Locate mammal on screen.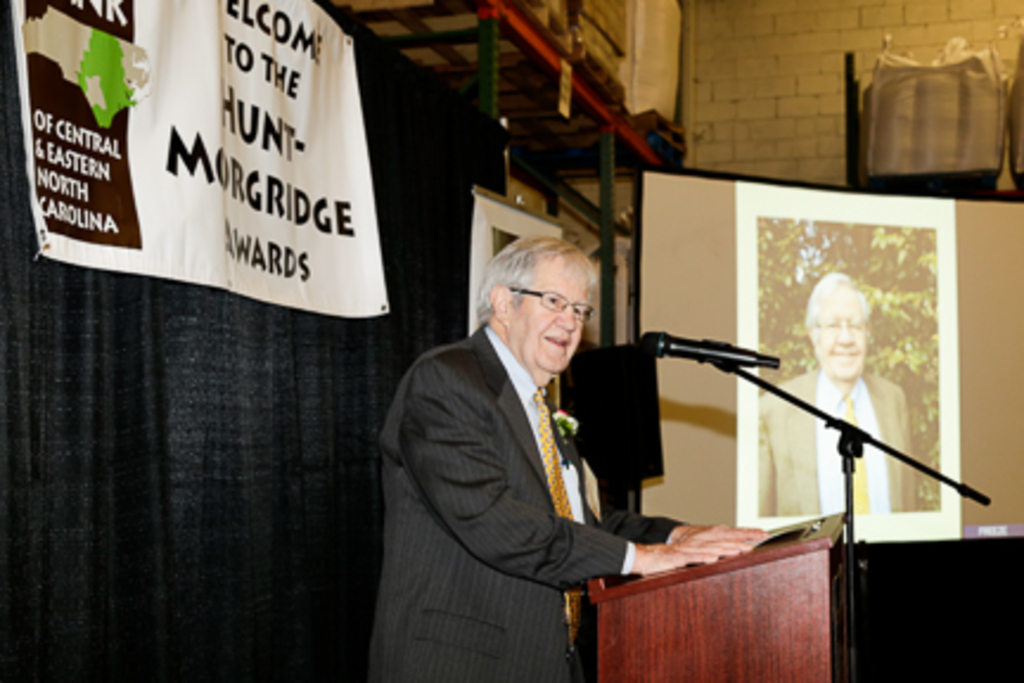
On screen at x1=756, y1=268, x2=917, y2=515.
